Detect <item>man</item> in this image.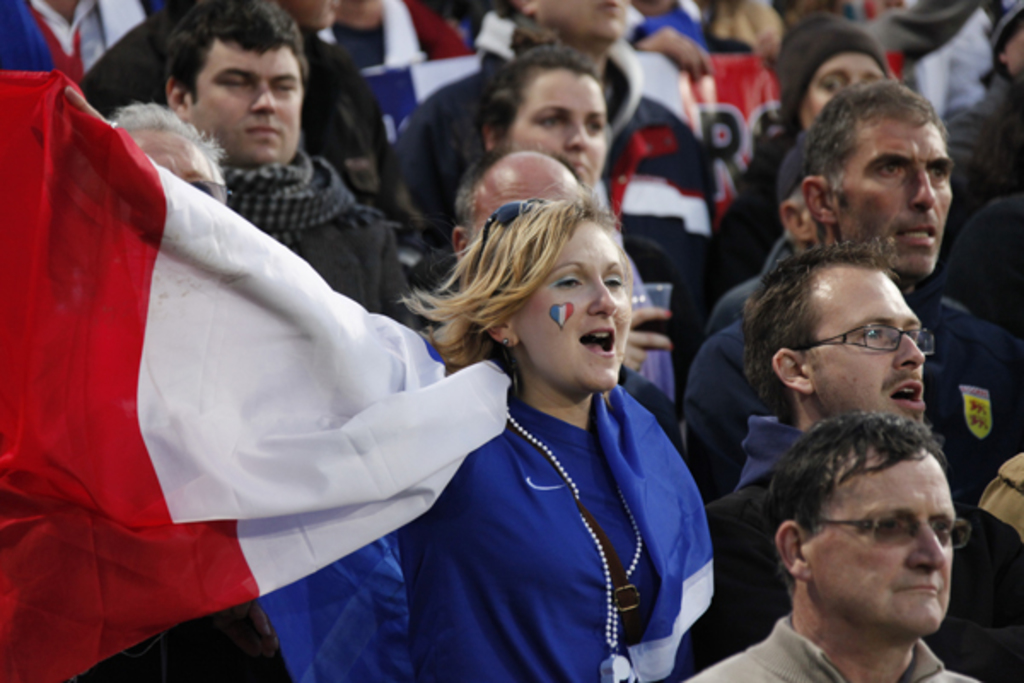
Detection: x1=678, y1=80, x2=1022, y2=499.
